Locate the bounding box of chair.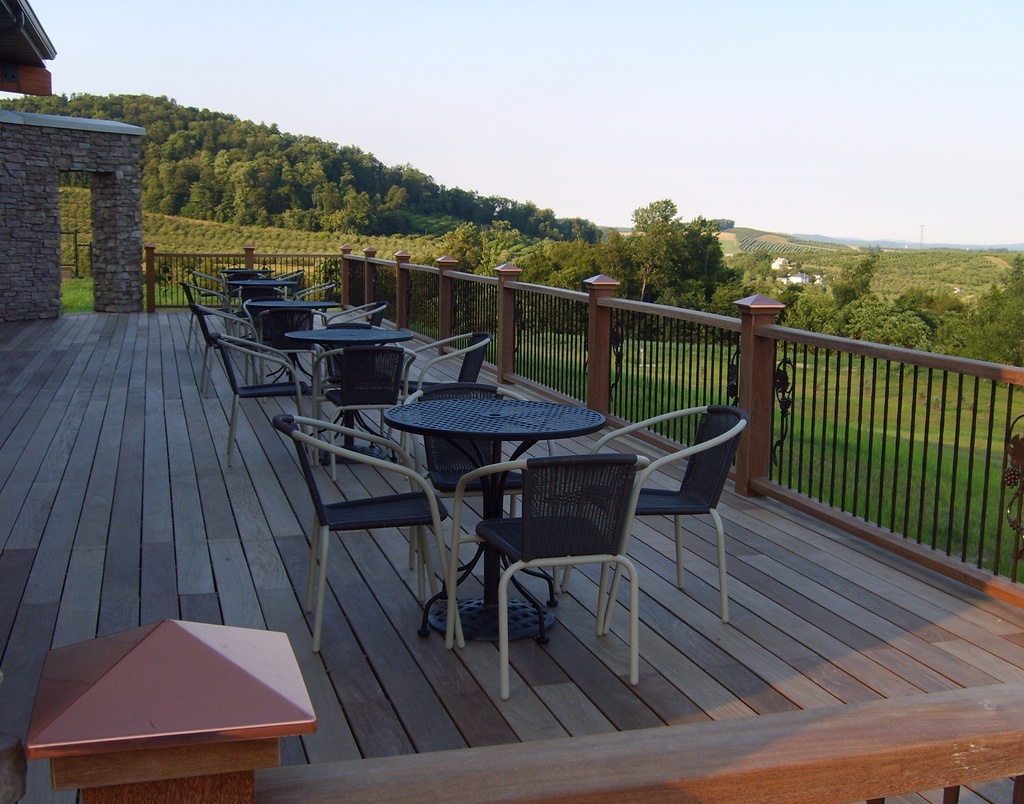
Bounding box: Rect(264, 268, 305, 297).
